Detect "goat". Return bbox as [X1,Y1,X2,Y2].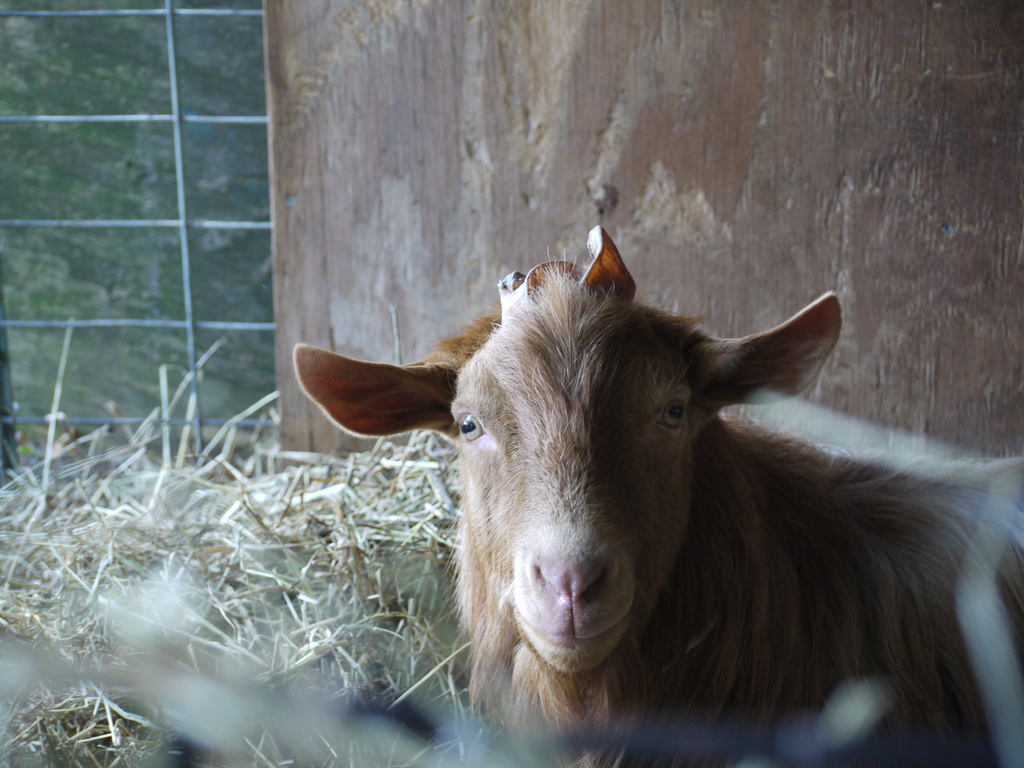
[289,229,1023,731].
